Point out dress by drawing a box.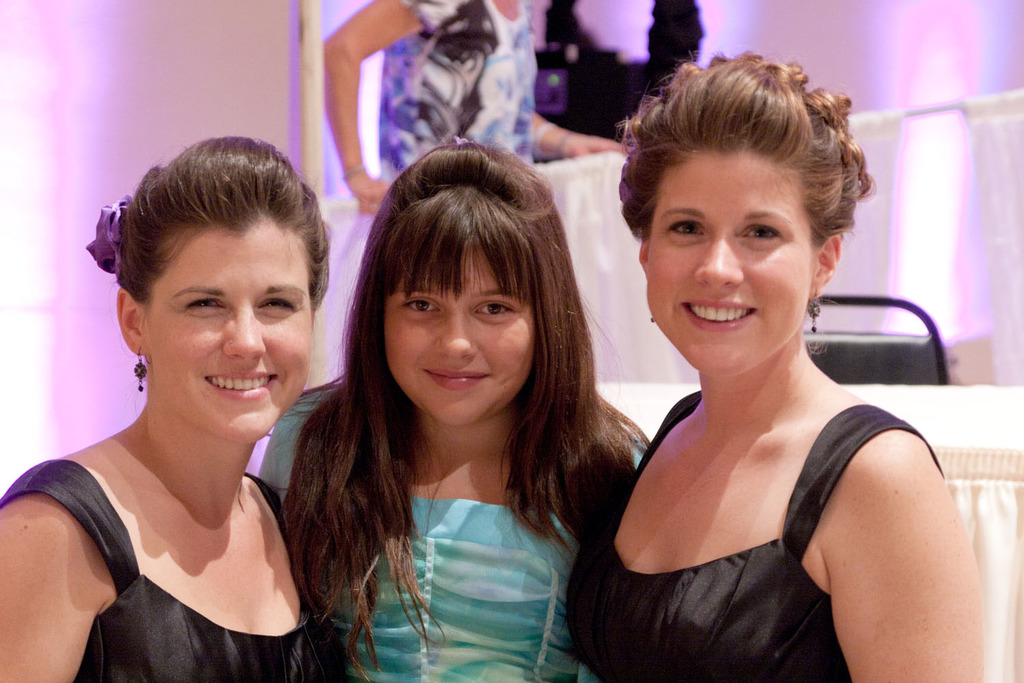
255,389,647,682.
